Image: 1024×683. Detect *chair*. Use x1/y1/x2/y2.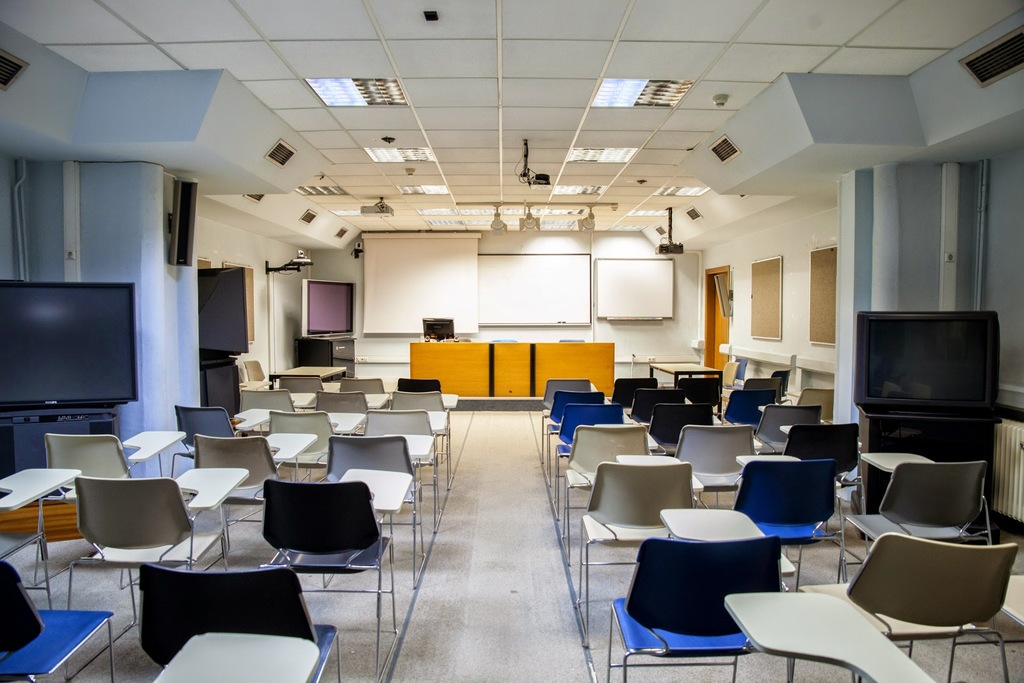
748/373/781/410.
